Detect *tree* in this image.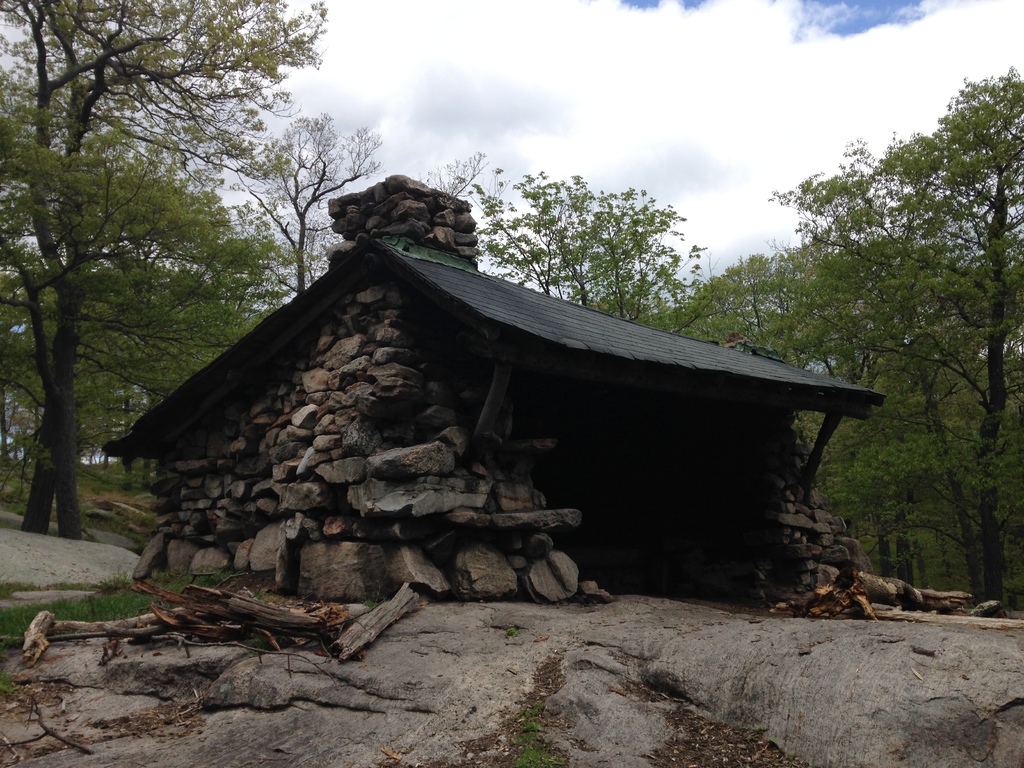
Detection: bbox=[429, 143, 577, 300].
